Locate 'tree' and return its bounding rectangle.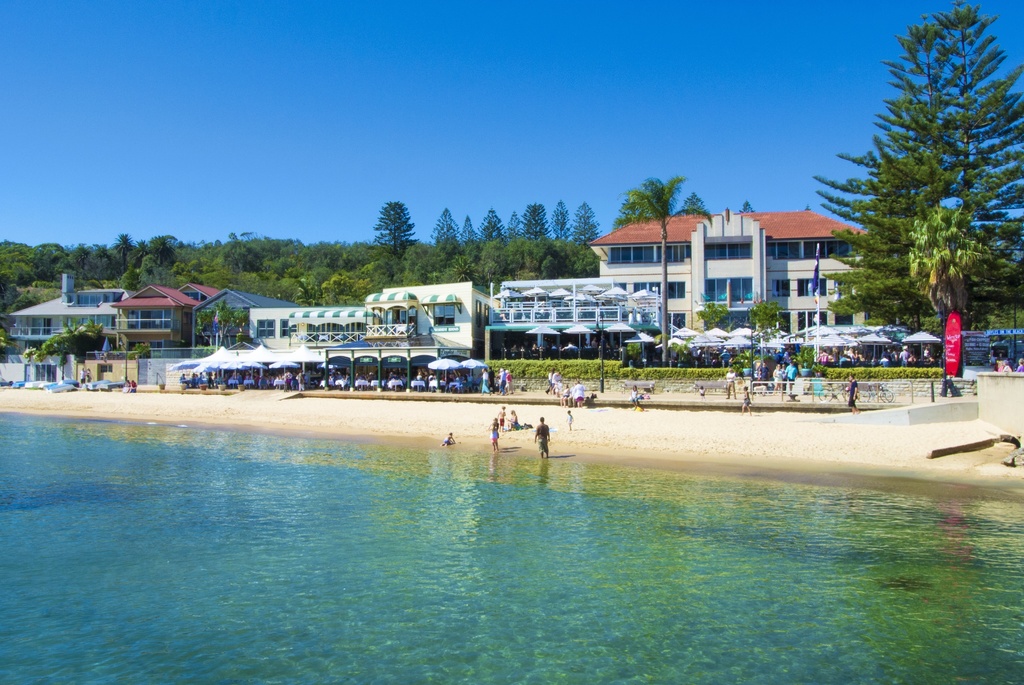
crop(740, 198, 757, 214).
